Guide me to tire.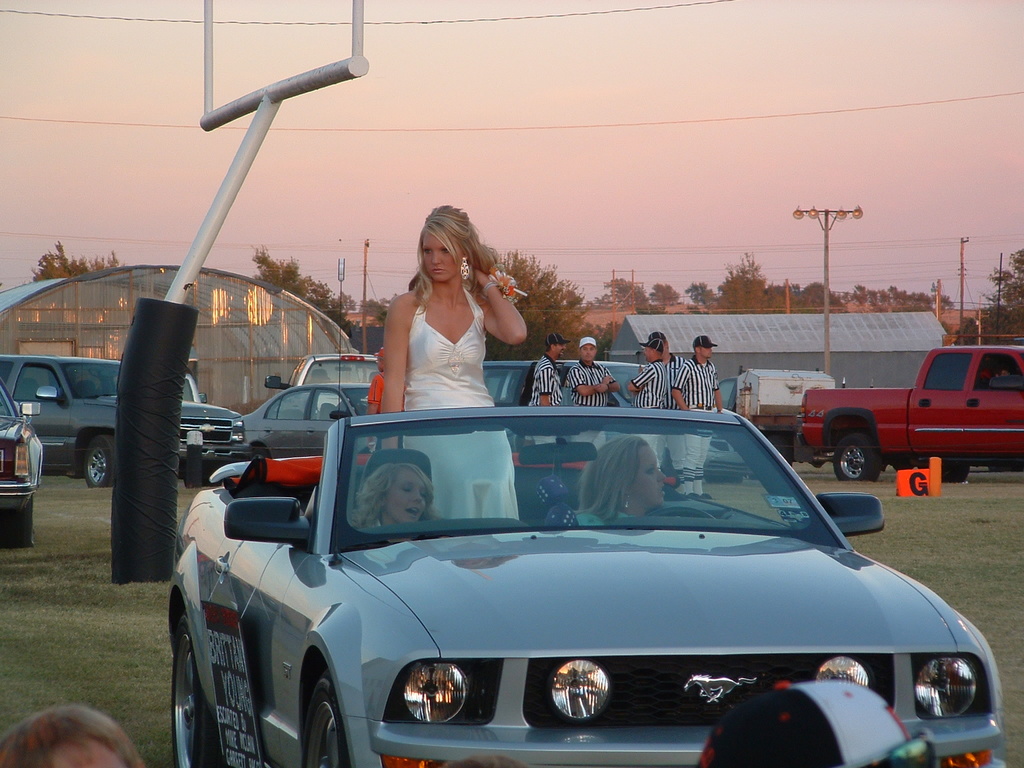
Guidance: {"left": 895, "top": 457, "right": 916, "bottom": 472}.
